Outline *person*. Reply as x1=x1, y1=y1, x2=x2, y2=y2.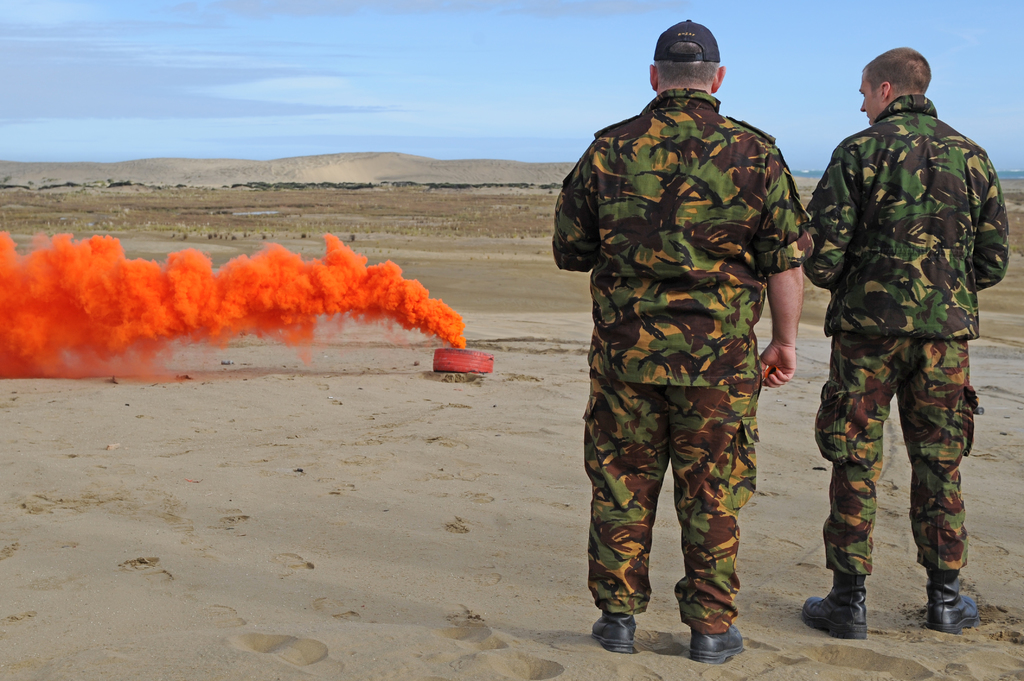
x1=797, y1=47, x2=1009, y2=638.
